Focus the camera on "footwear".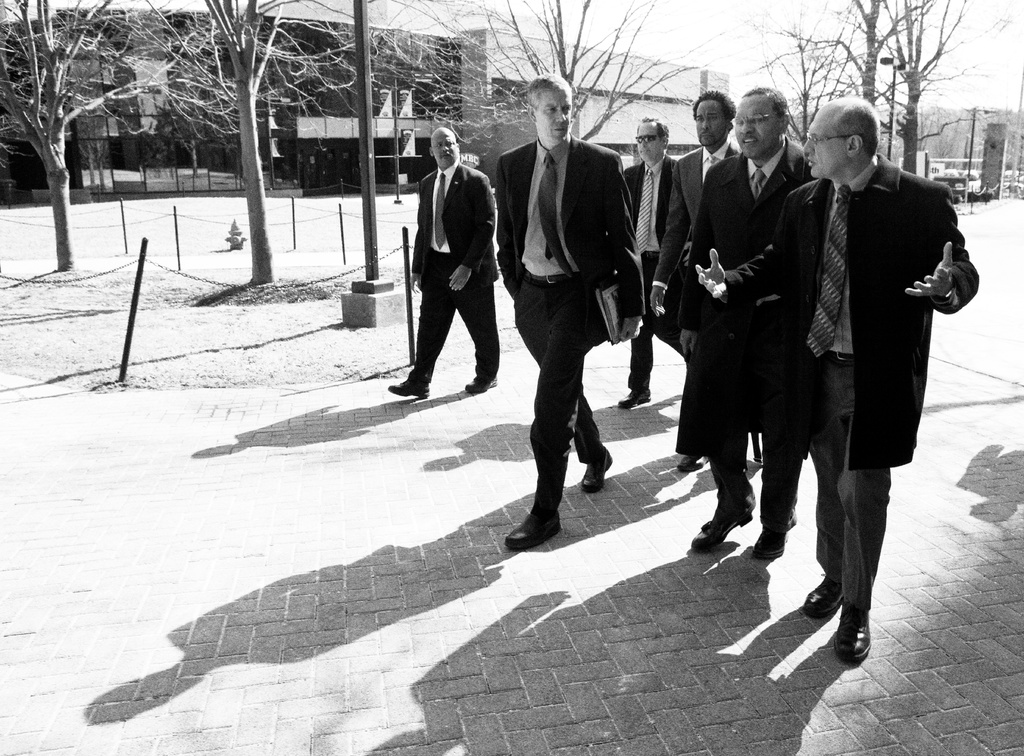
Focus region: 619, 392, 650, 406.
